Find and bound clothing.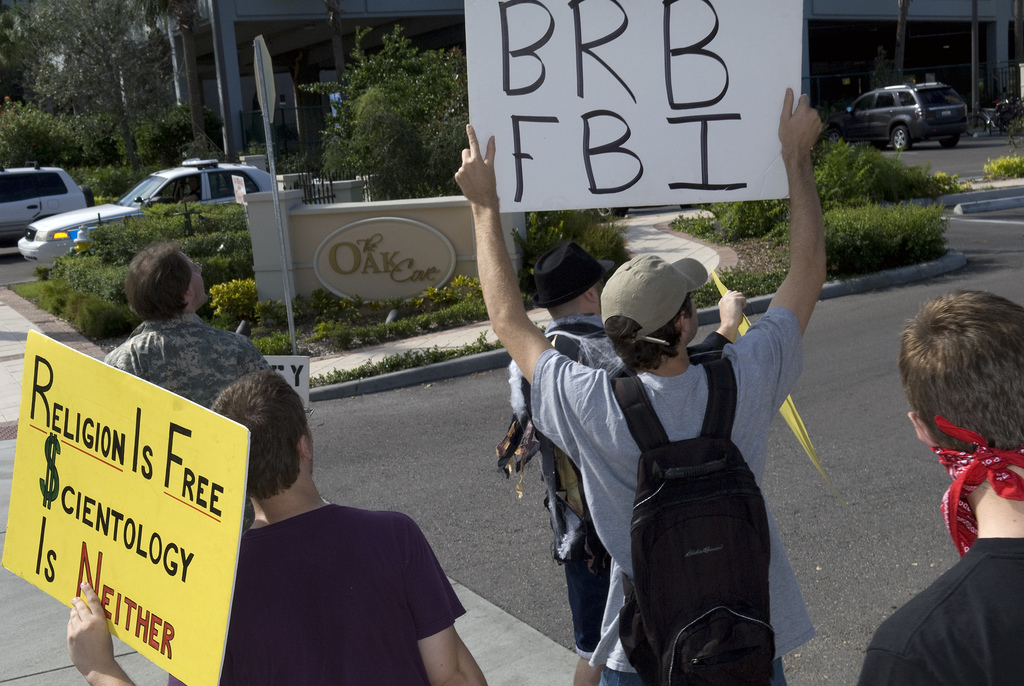
Bound: box=[525, 302, 822, 685].
